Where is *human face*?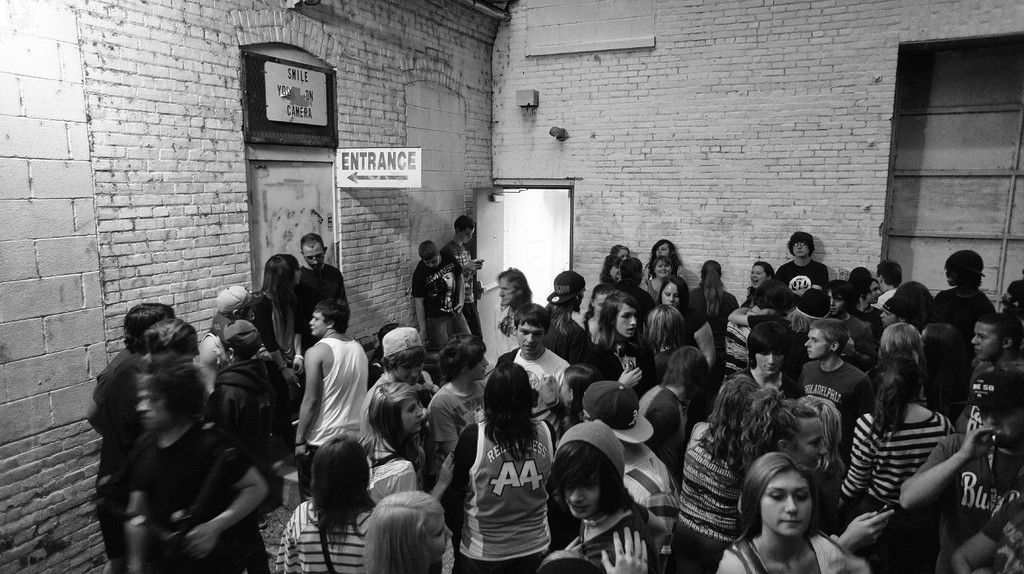
[left=466, top=221, right=474, bottom=243].
